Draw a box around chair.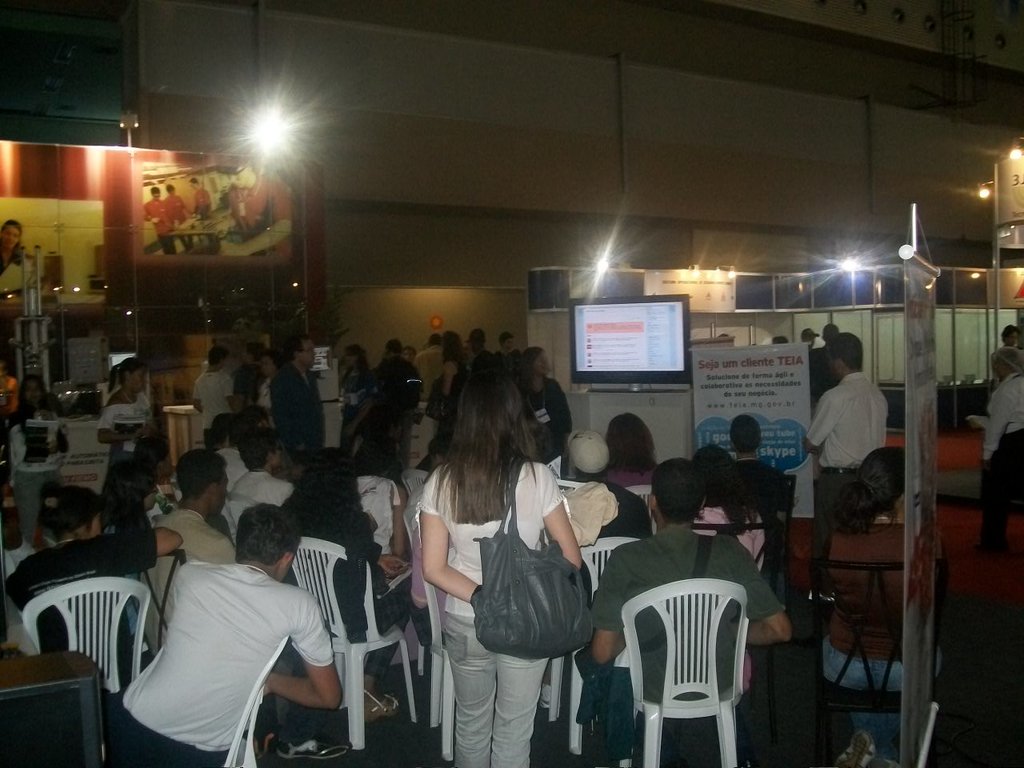
Rect(403, 464, 427, 498).
